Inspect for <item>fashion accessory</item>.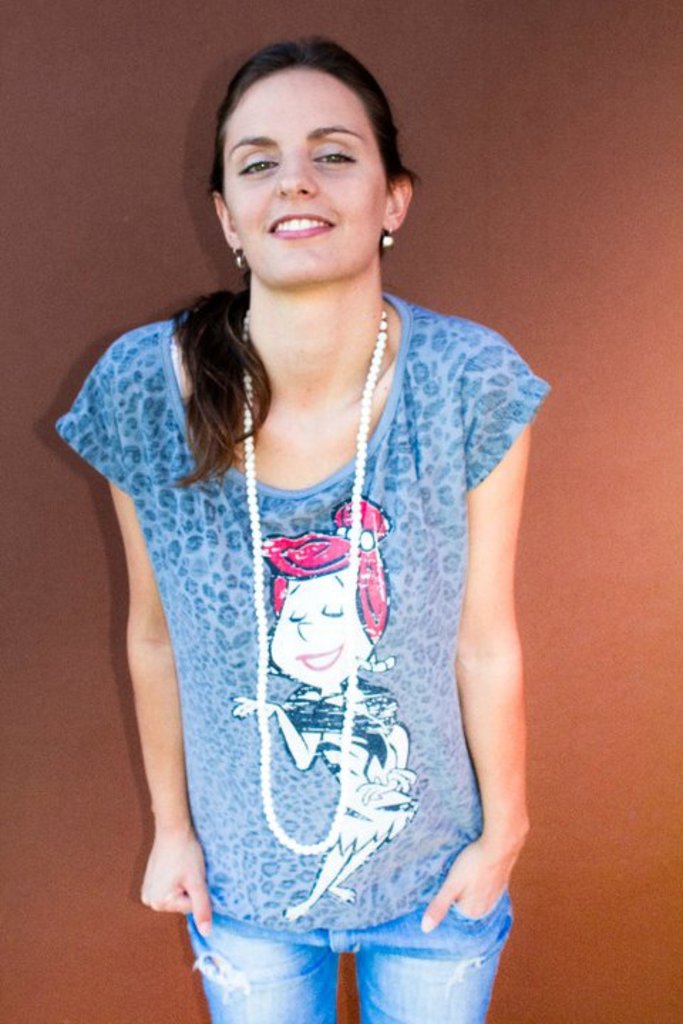
Inspection: {"left": 238, "top": 304, "right": 388, "bottom": 855}.
